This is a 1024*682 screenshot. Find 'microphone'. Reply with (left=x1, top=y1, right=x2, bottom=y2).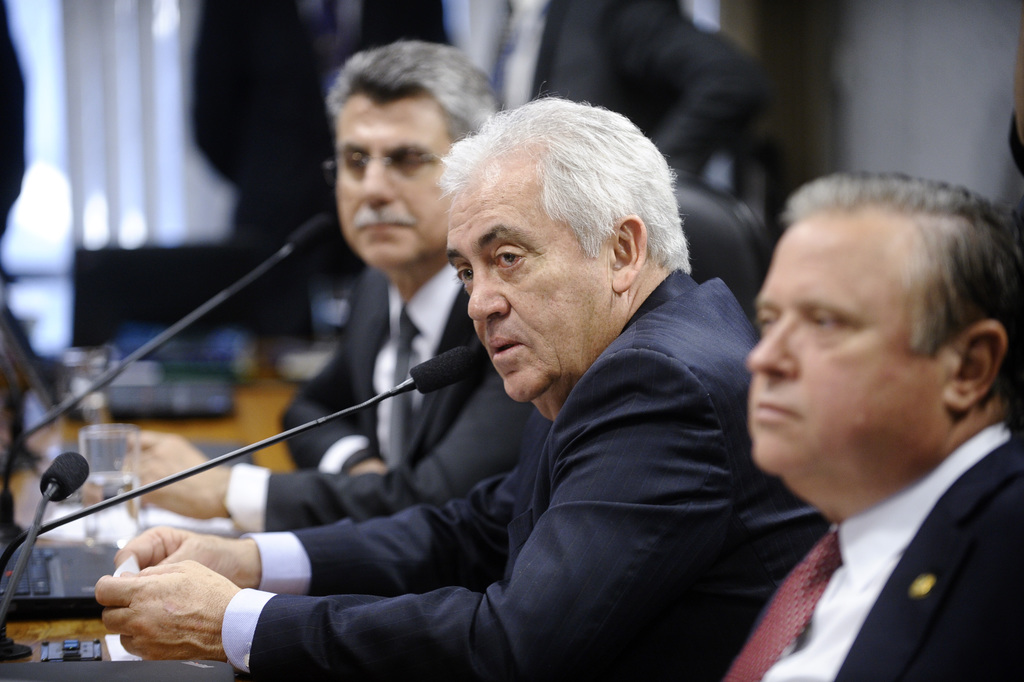
(left=12, top=337, right=485, bottom=560).
